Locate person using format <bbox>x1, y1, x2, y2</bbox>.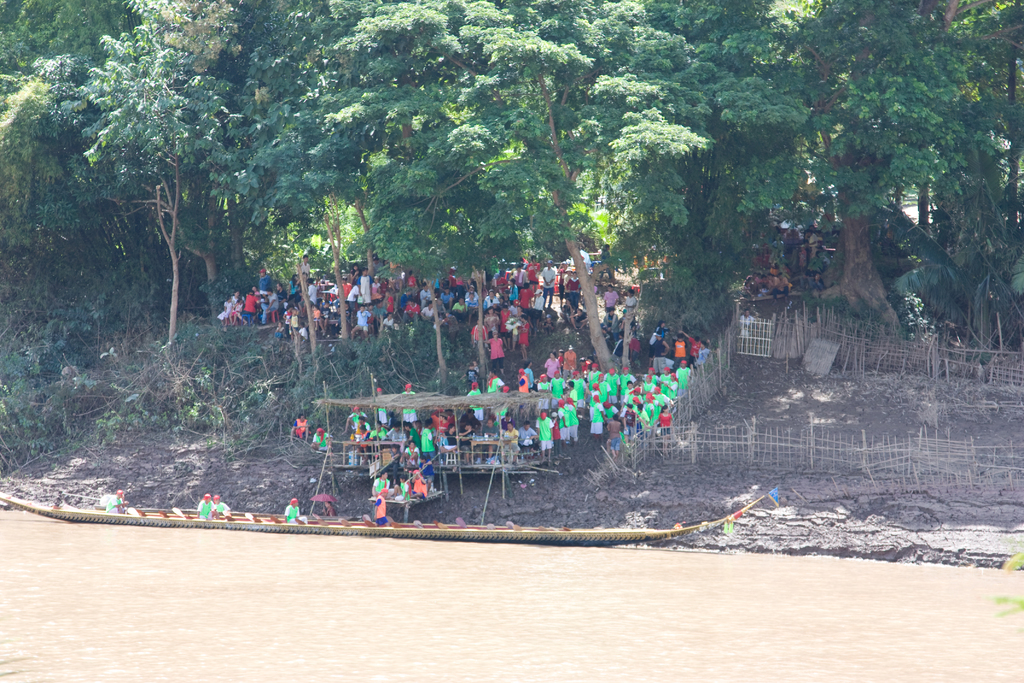
<bbox>321, 500, 337, 516</bbox>.
